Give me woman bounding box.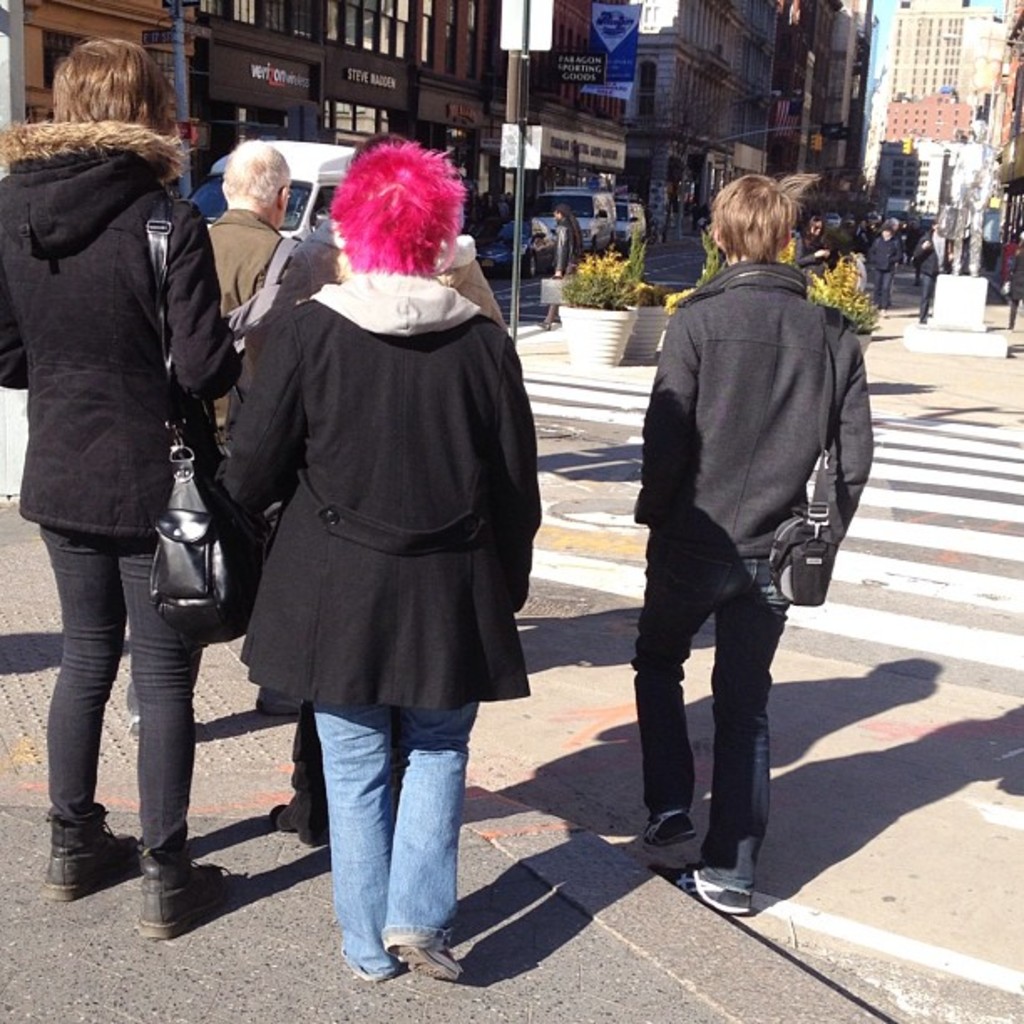
[7,30,248,927].
